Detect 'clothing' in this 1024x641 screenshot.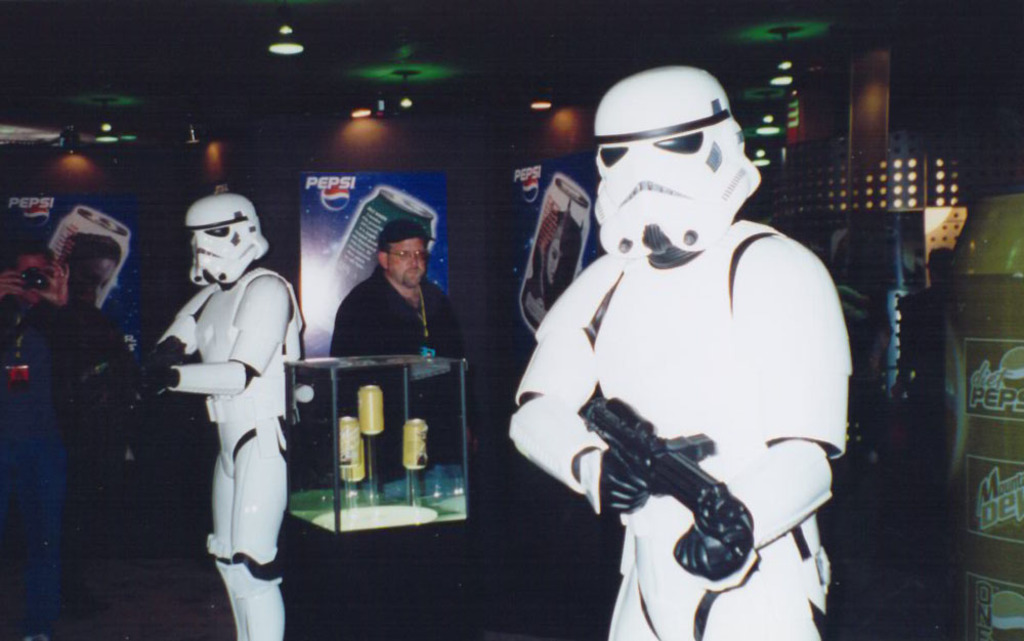
Detection: 319, 255, 469, 479.
